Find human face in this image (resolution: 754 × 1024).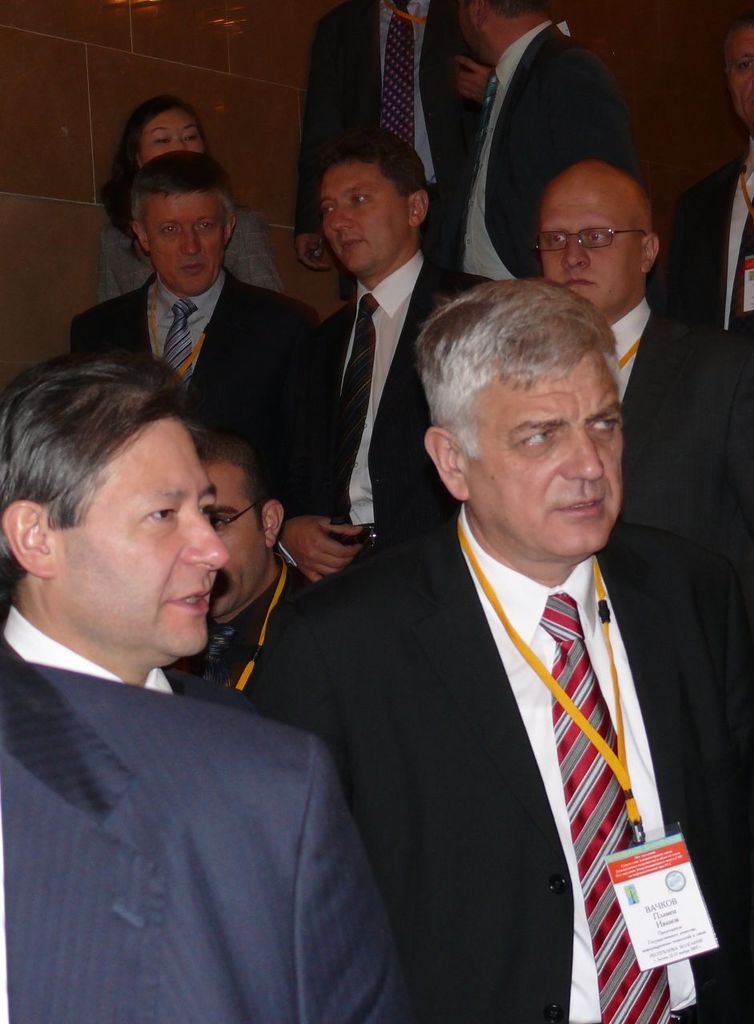
(left=455, top=346, right=625, bottom=559).
